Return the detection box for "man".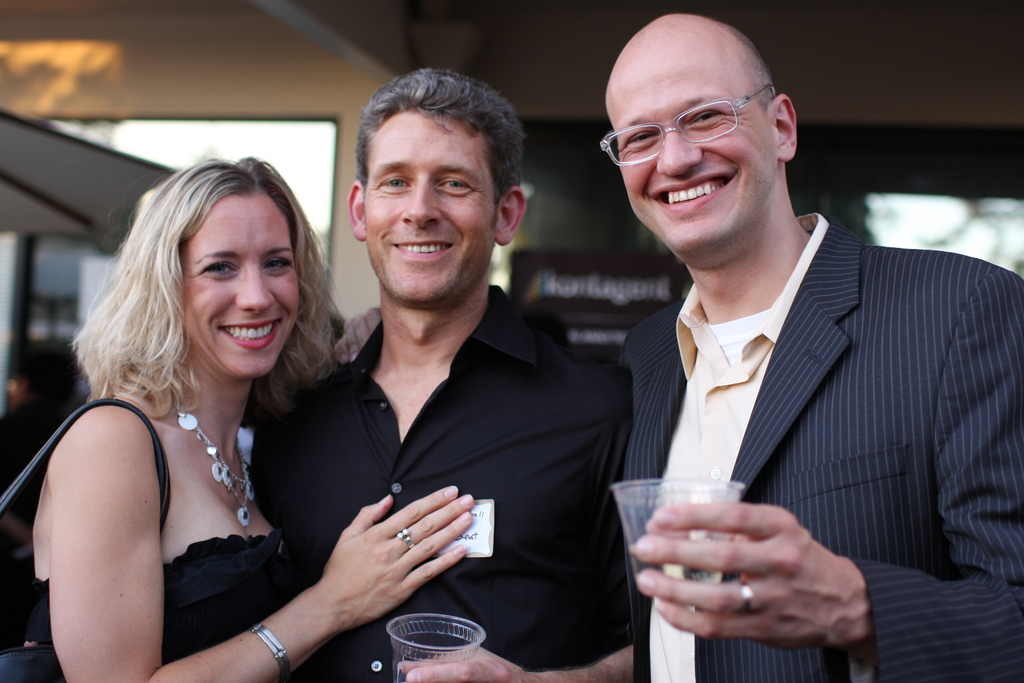
(235,65,634,682).
